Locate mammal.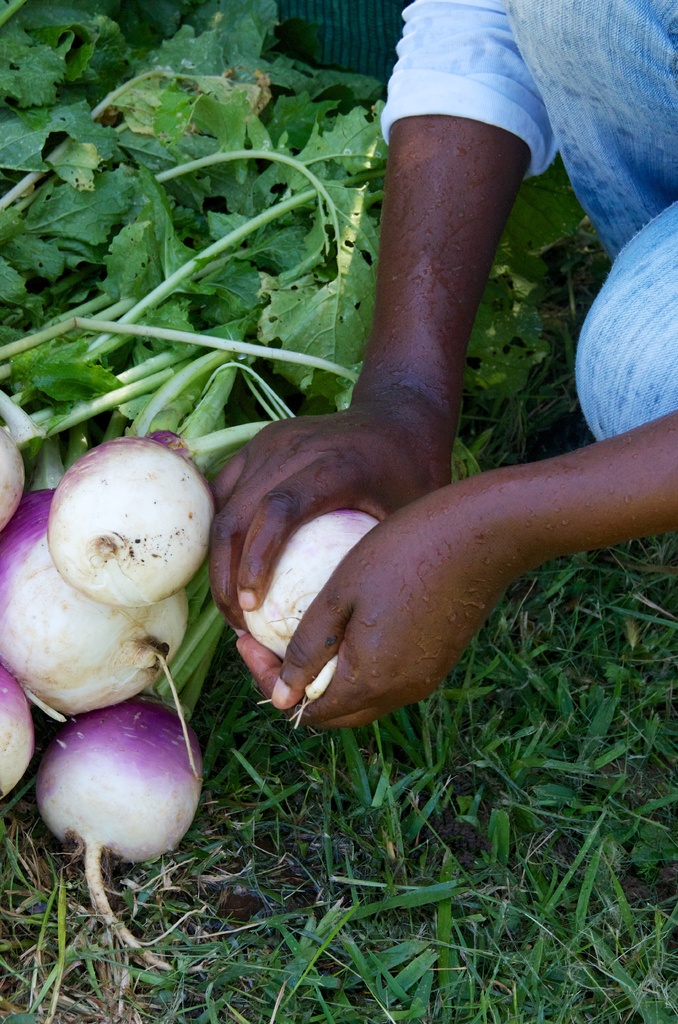
Bounding box: bbox(205, 0, 677, 742).
